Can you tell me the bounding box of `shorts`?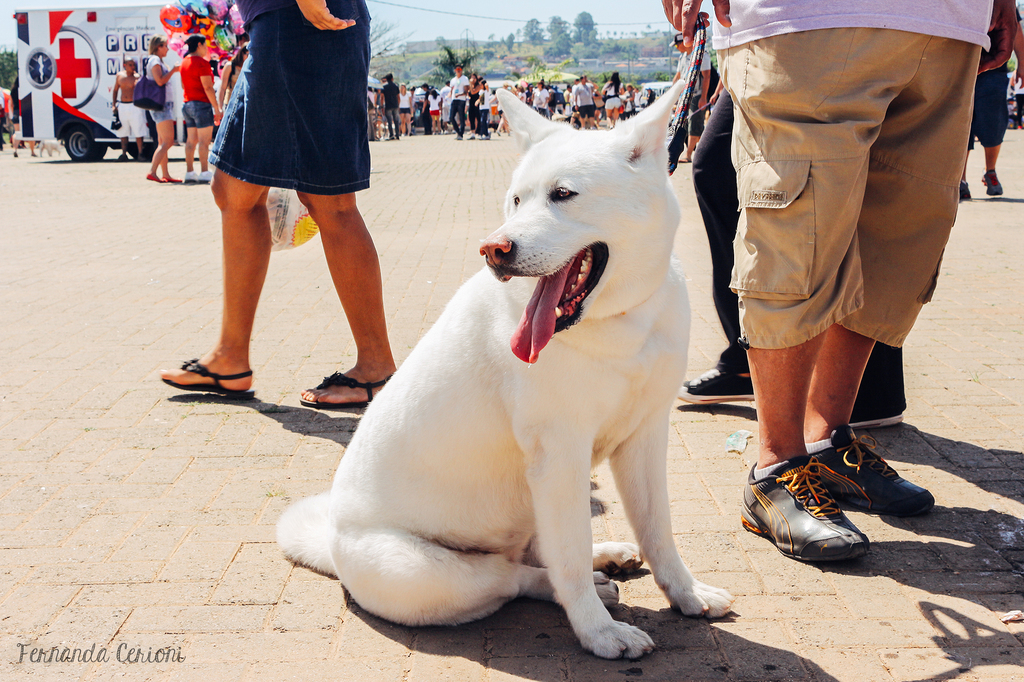
<box>724,27,982,348</box>.
